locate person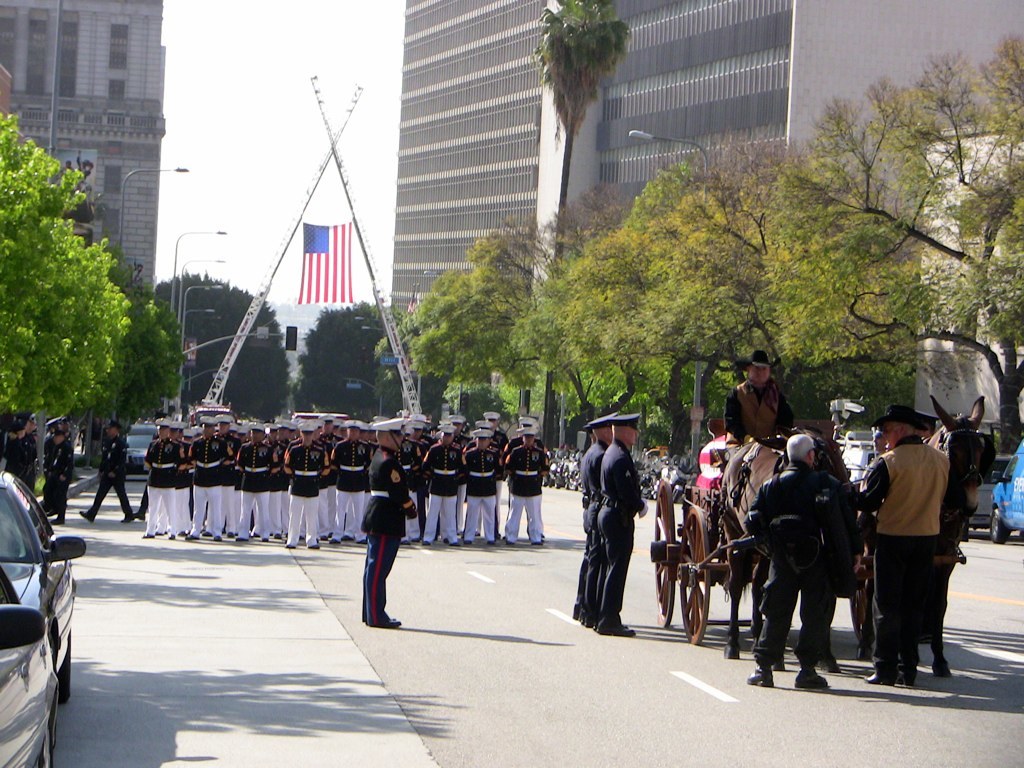
left=80, top=420, right=138, bottom=526
